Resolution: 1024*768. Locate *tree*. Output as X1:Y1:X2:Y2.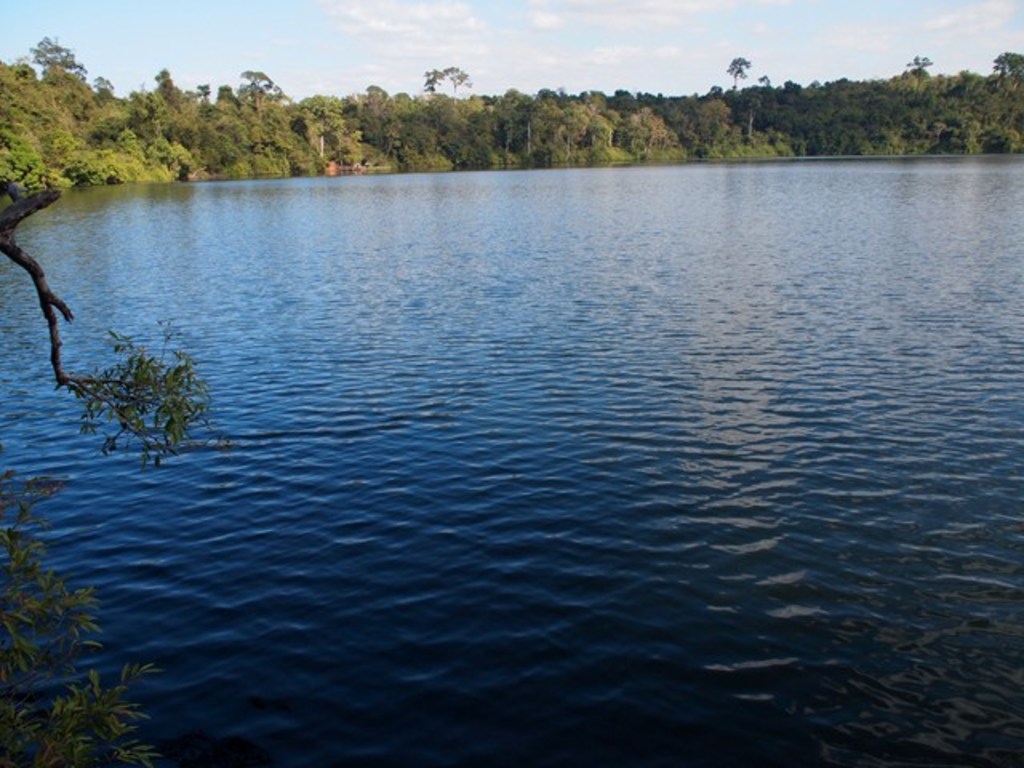
422:70:445:98.
